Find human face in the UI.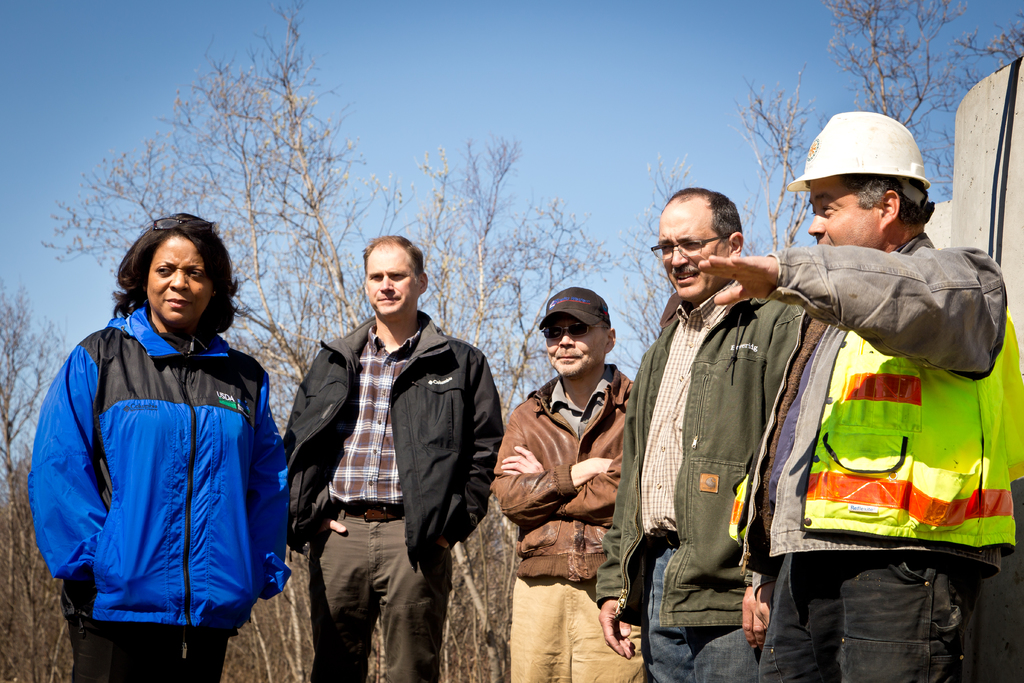
UI element at [left=367, top=245, right=416, bottom=314].
